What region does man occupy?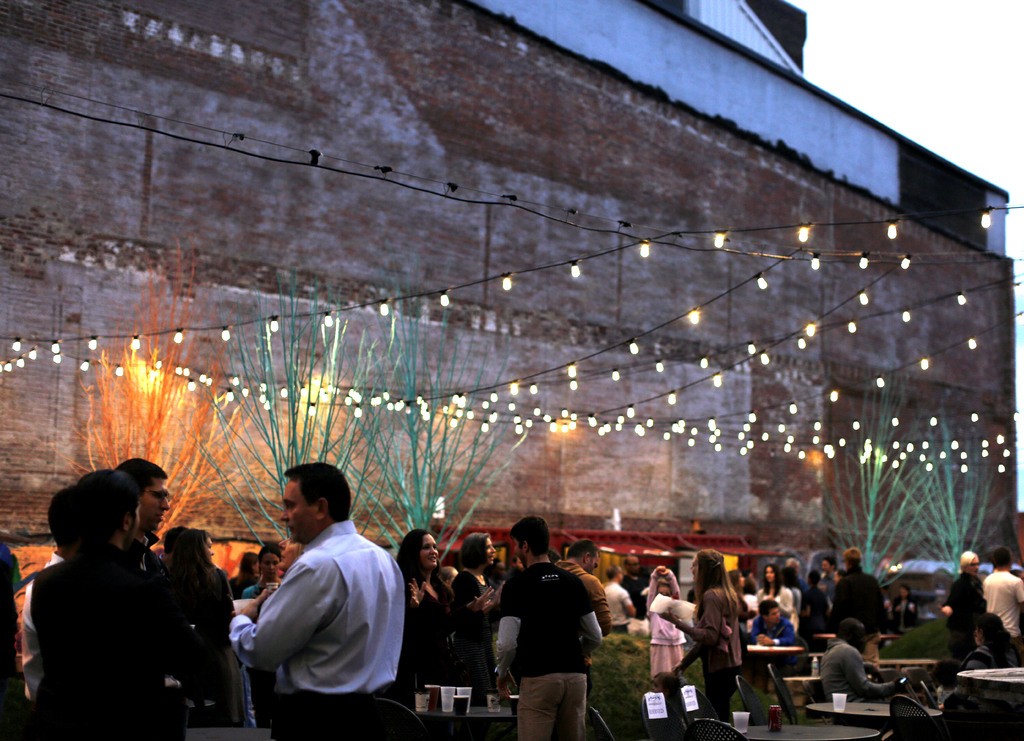
l=123, t=457, r=175, b=593.
